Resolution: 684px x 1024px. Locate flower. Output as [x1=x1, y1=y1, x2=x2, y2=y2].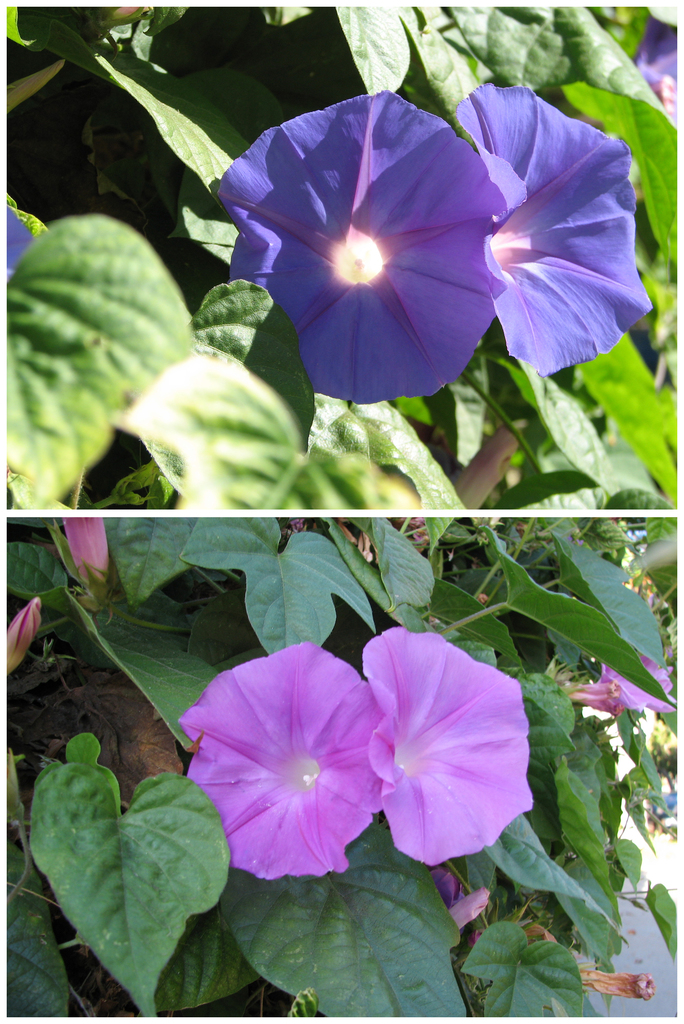
[x1=215, y1=87, x2=498, y2=402].
